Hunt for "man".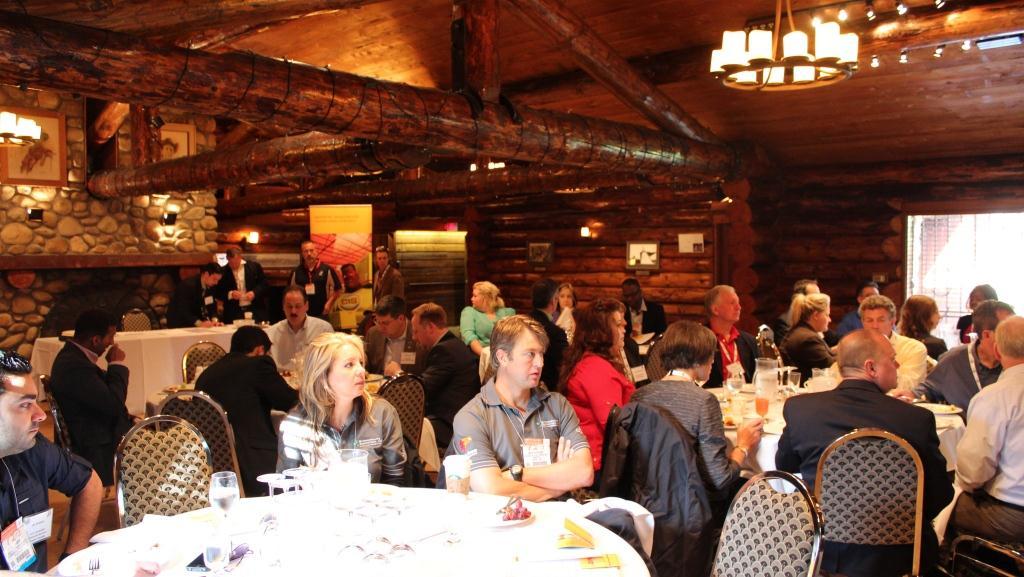
Hunted down at (left=940, top=307, right=1023, bottom=566).
